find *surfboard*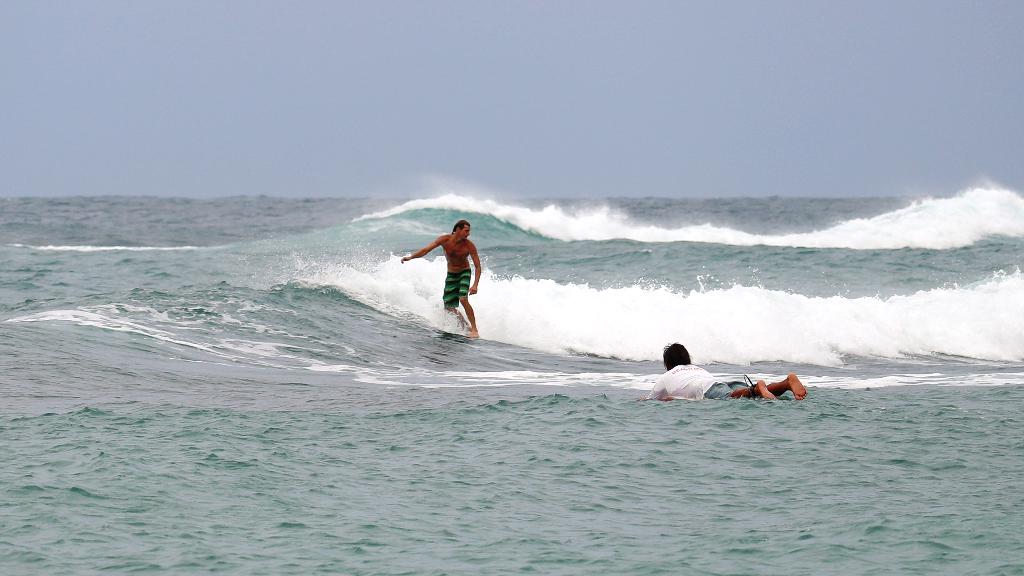
430/328/473/342
